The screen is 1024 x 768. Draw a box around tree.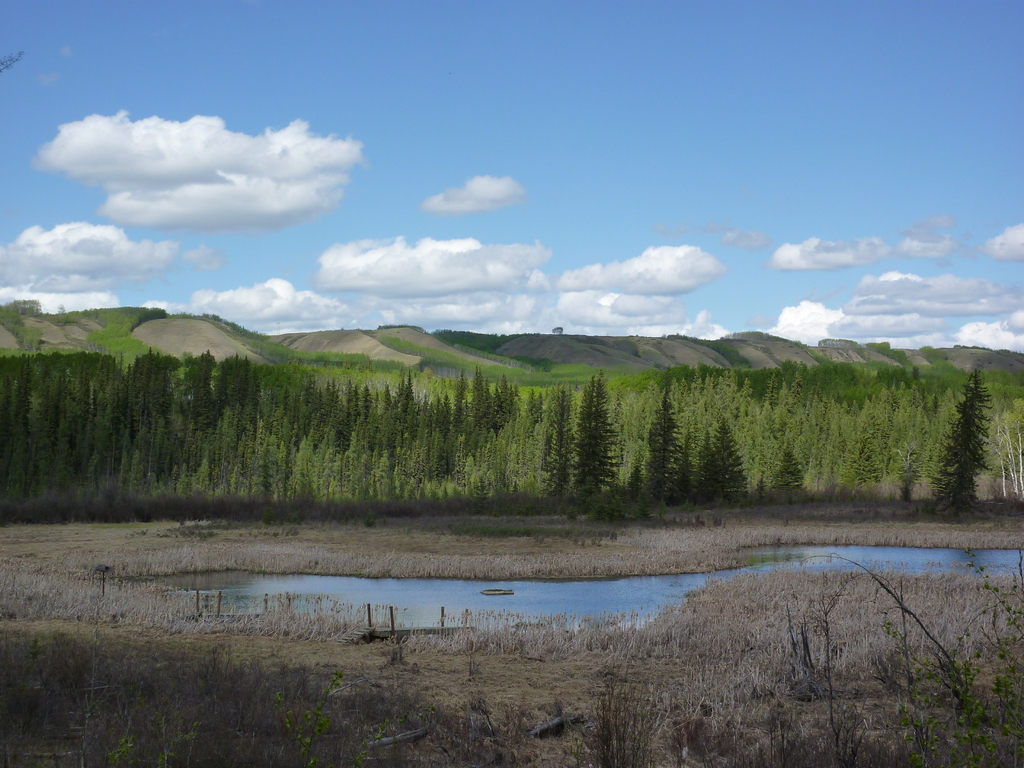
bbox(939, 365, 1009, 518).
